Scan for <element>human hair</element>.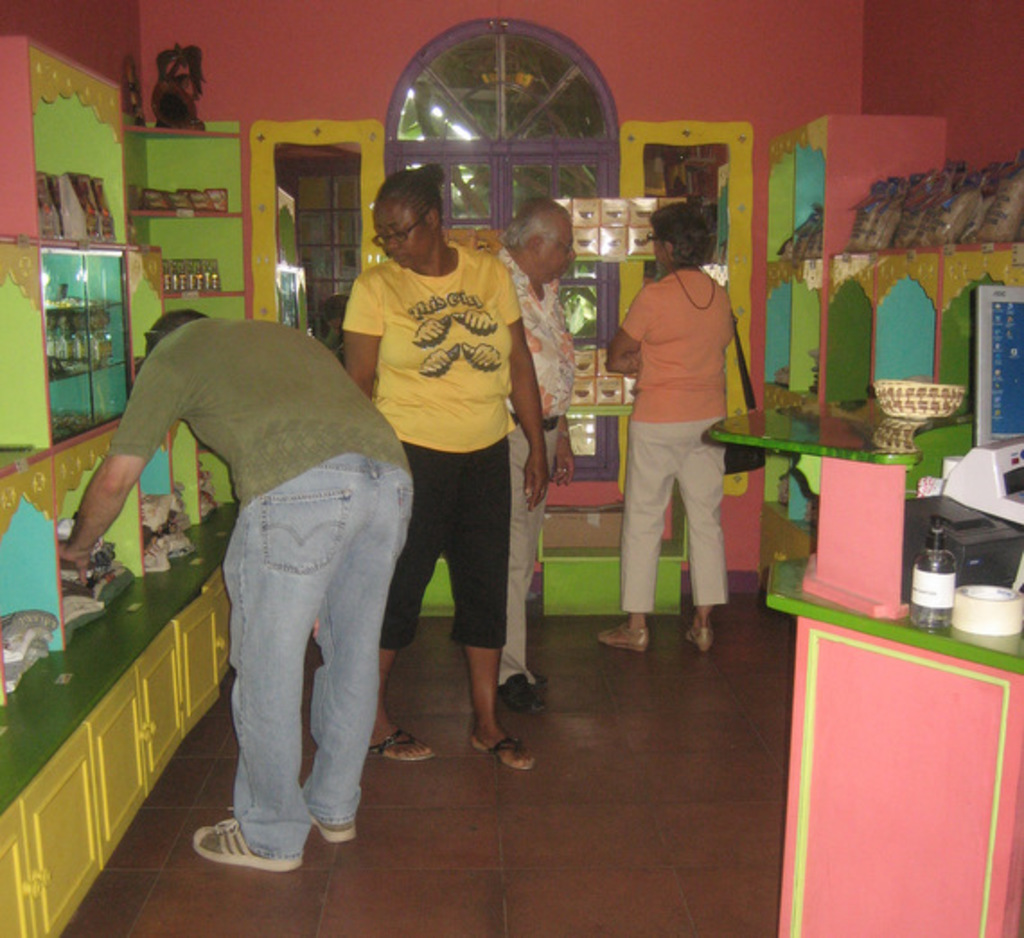
Scan result: locate(498, 198, 569, 252).
